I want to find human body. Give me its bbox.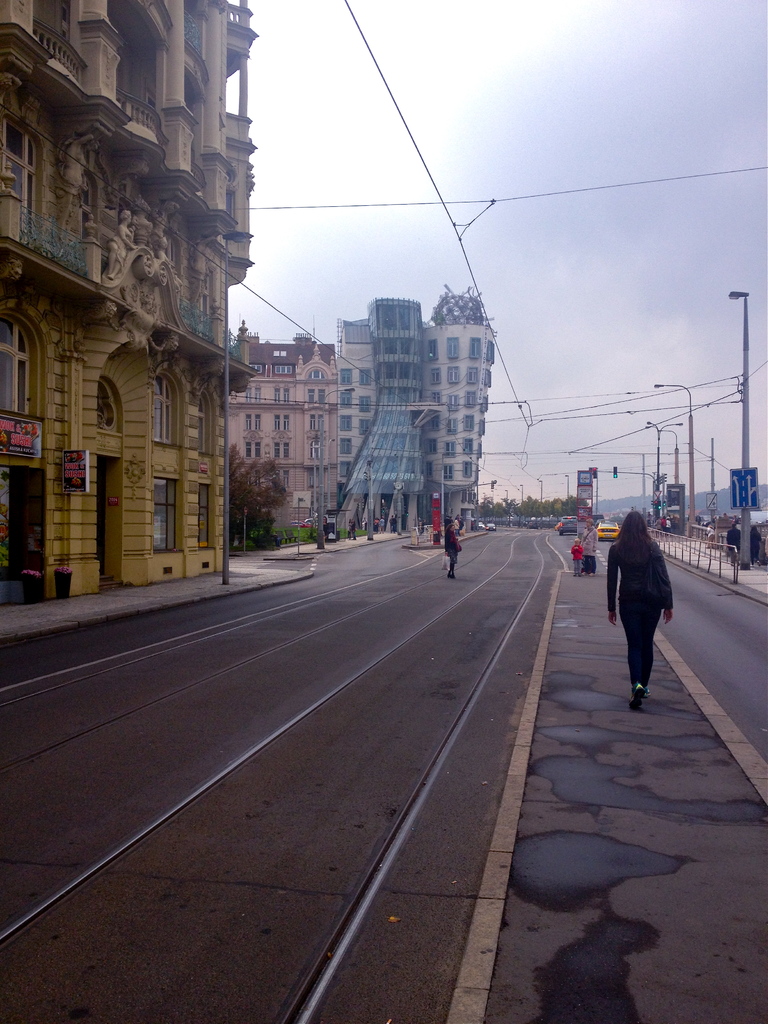
(left=748, top=524, right=764, bottom=566).
